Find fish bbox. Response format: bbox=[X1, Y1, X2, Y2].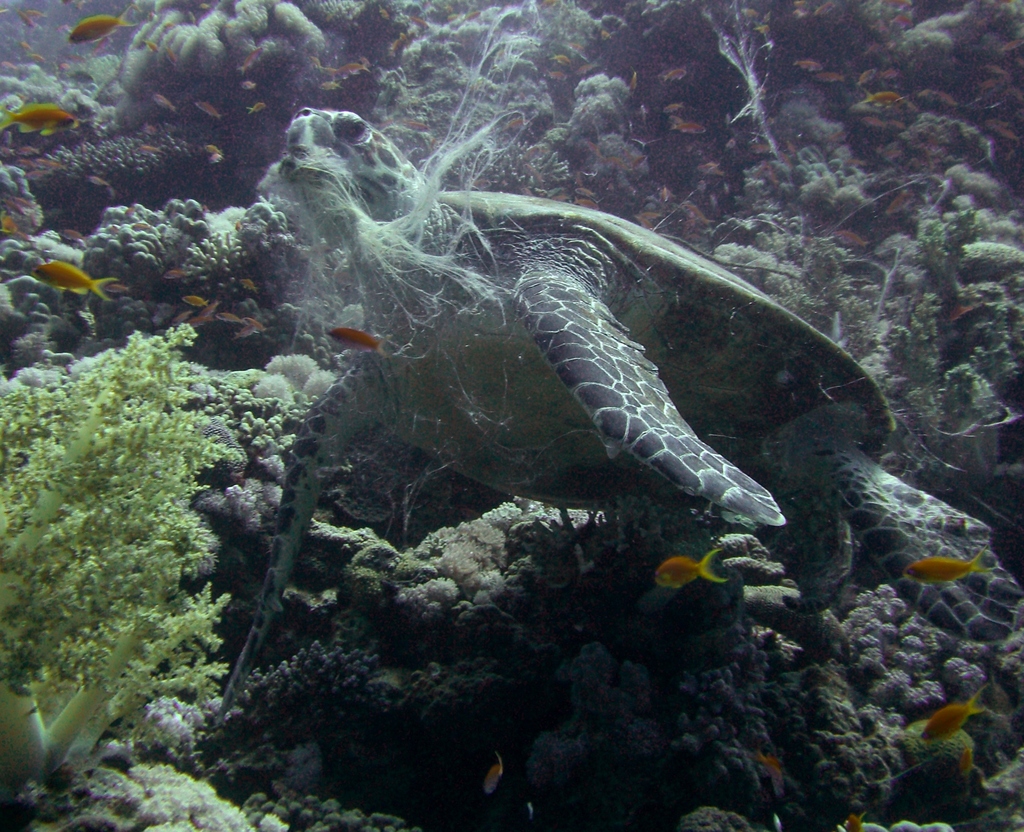
bbox=[56, 231, 84, 243].
